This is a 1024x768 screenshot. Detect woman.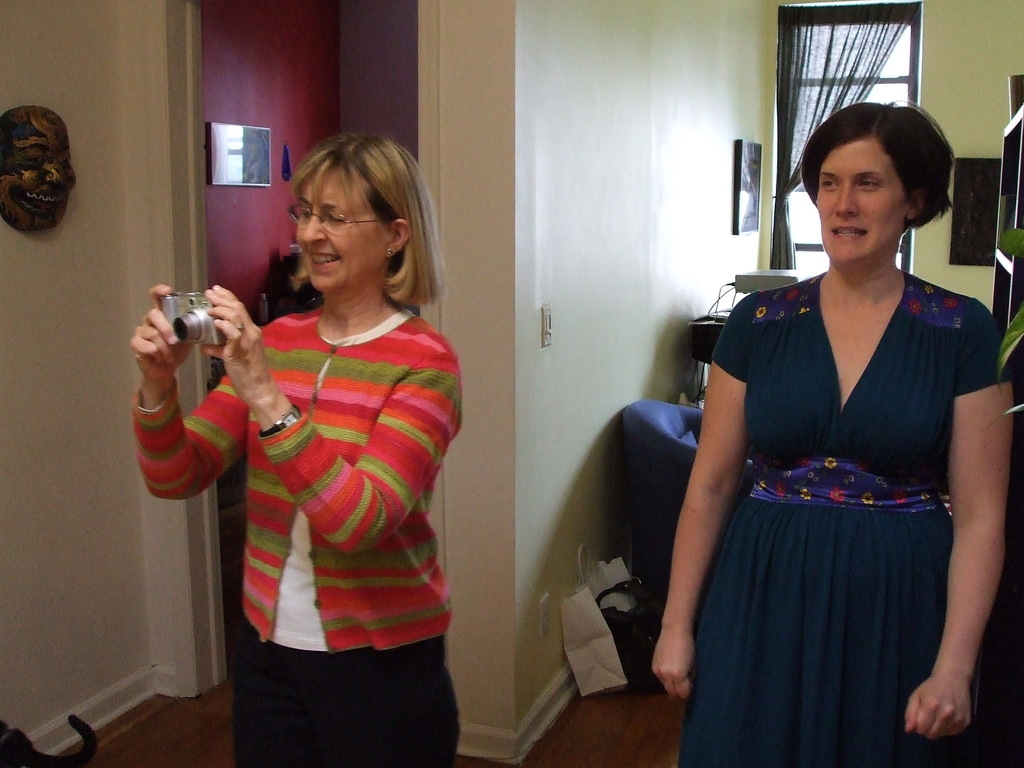
123:134:477:763.
